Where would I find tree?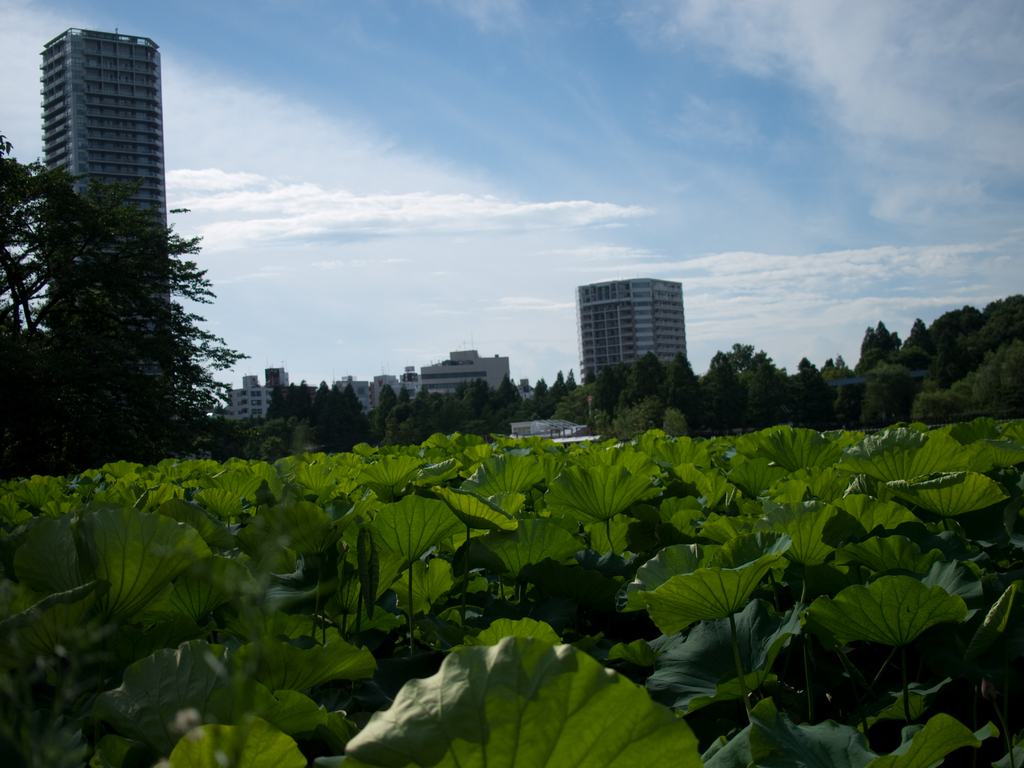
At bbox(544, 364, 570, 424).
